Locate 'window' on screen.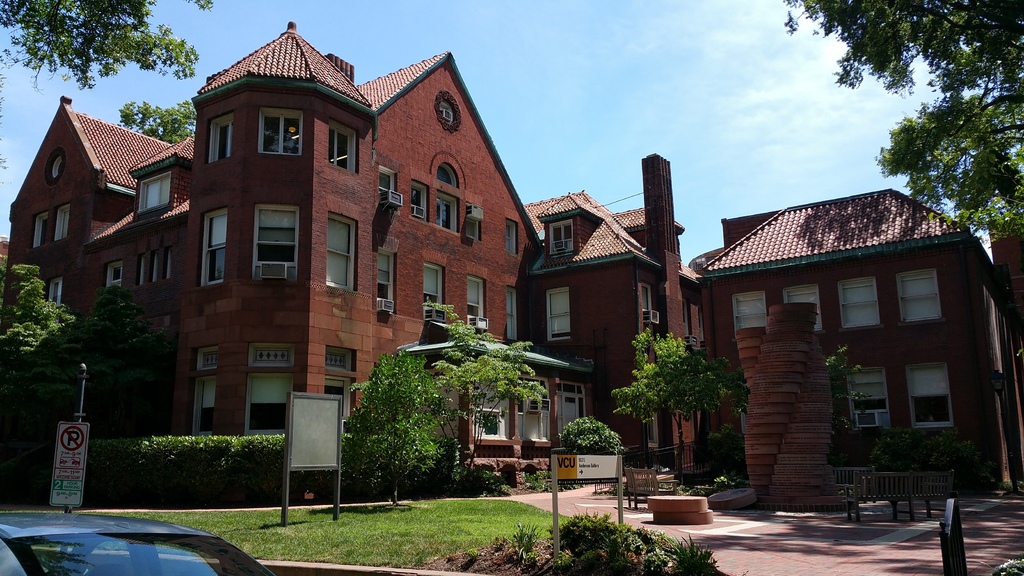
On screen at Rect(324, 113, 364, 182).
